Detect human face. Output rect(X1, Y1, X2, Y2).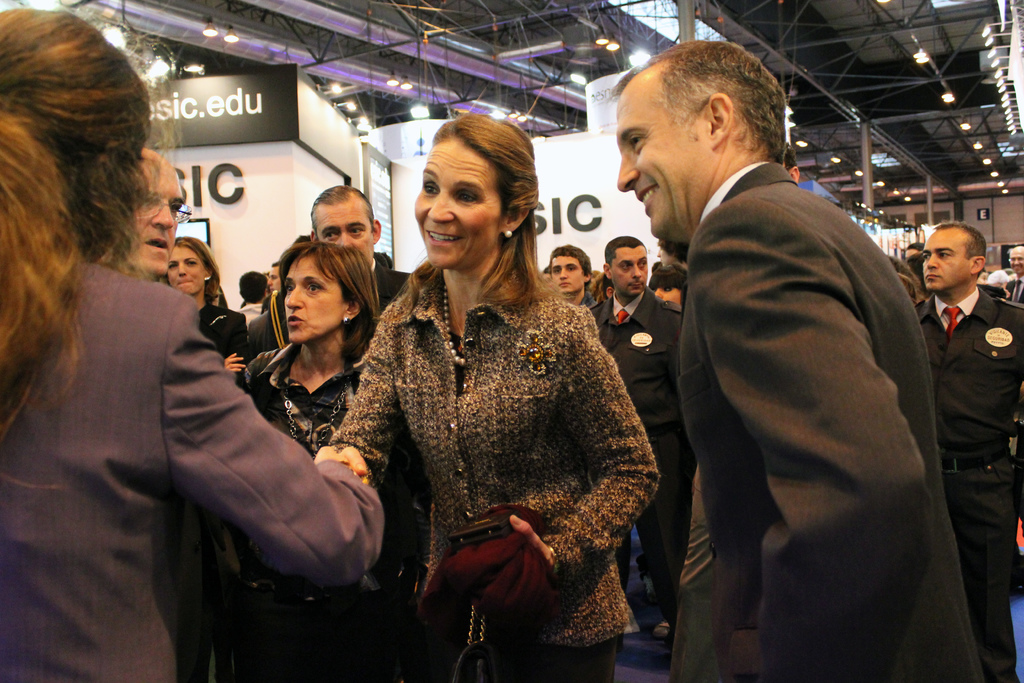
rect(173, 249, 208, 289).
